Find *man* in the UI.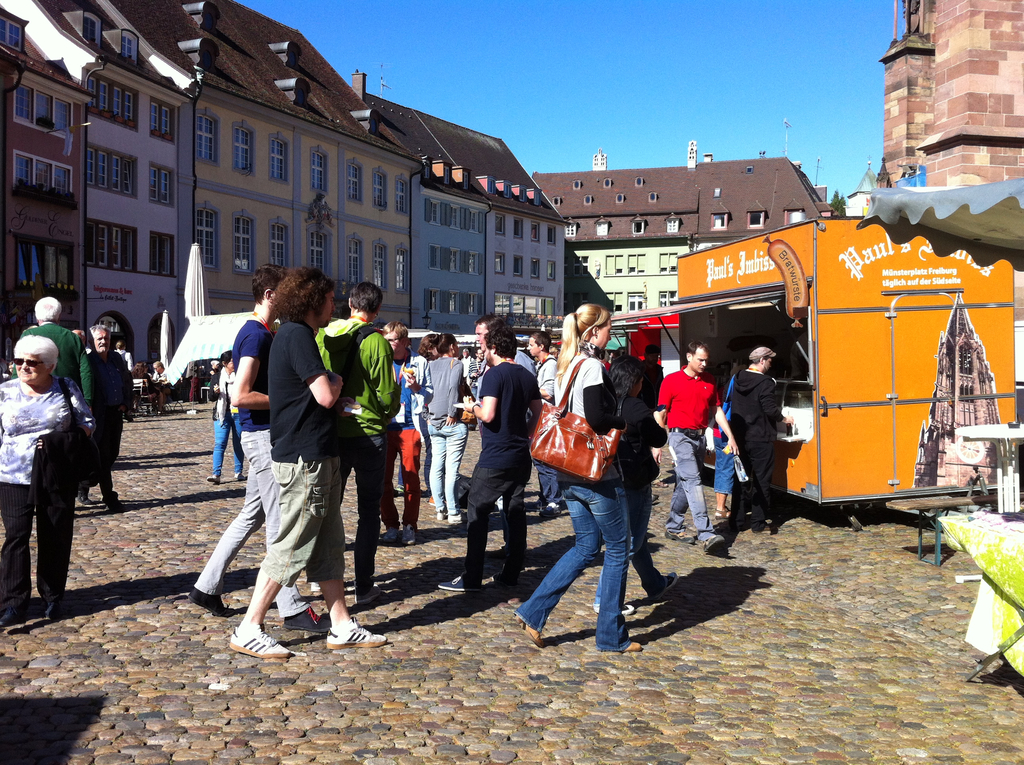
UI element at 189 262 330 631.
